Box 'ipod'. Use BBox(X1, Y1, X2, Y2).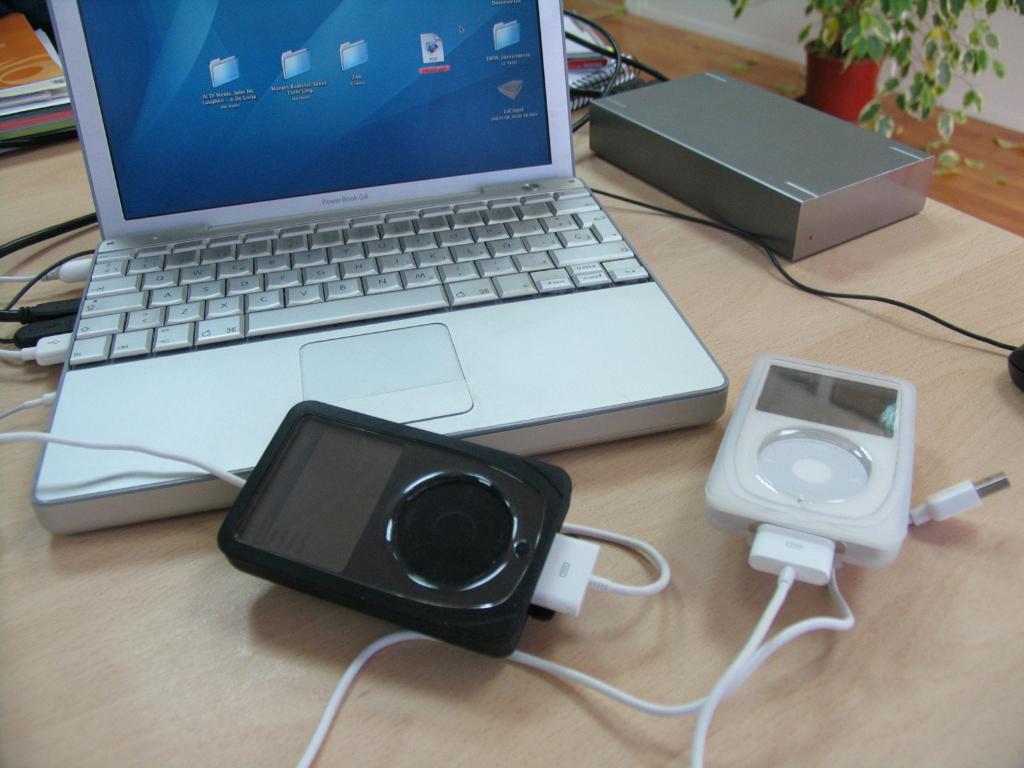
BBox(728, 358, 900, 524).
